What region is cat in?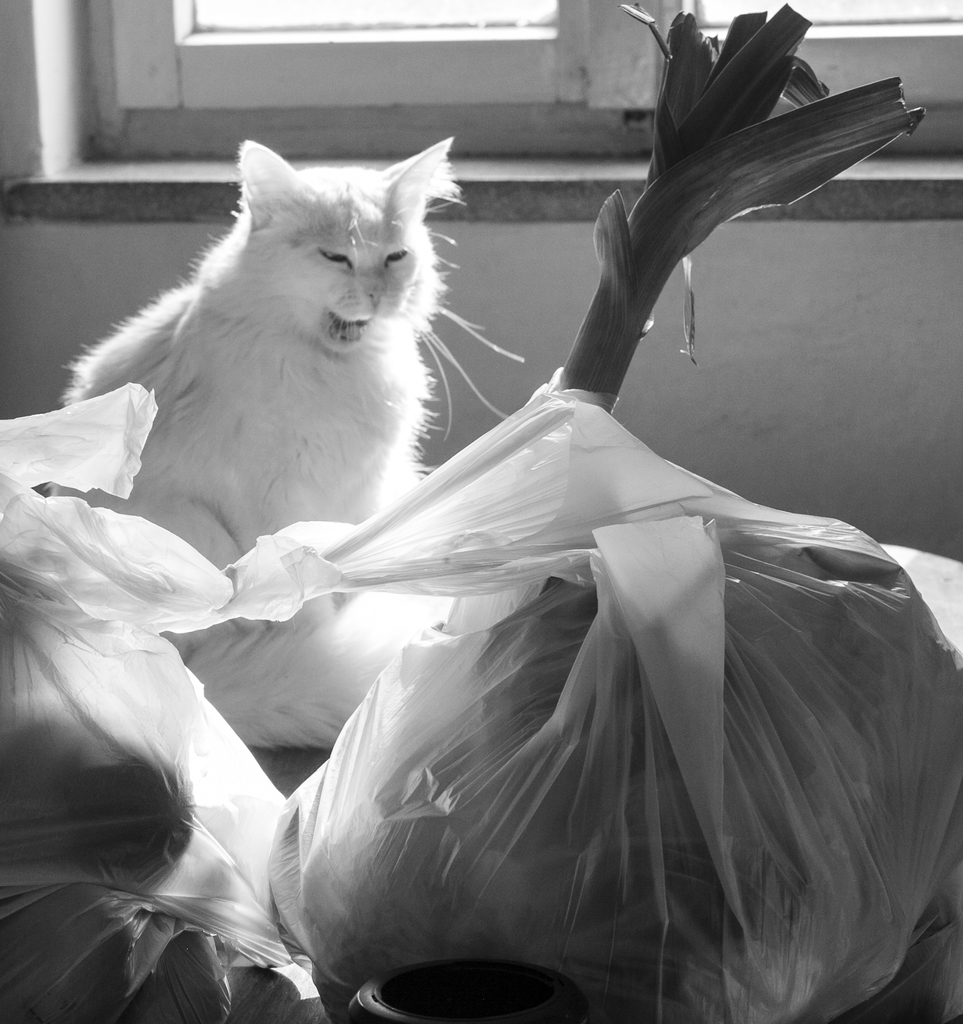
<bbox>7, 137, 526, 770</bbox>.
